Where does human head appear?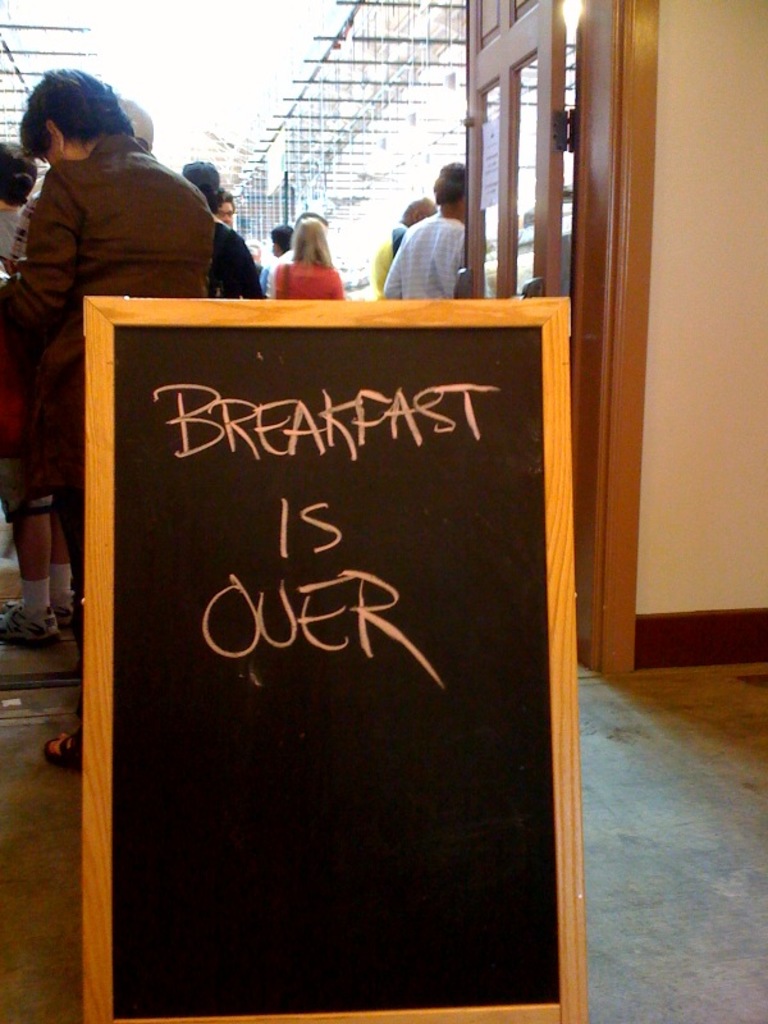
Appears at [left=270, top=223, right=288, bottom=255].
